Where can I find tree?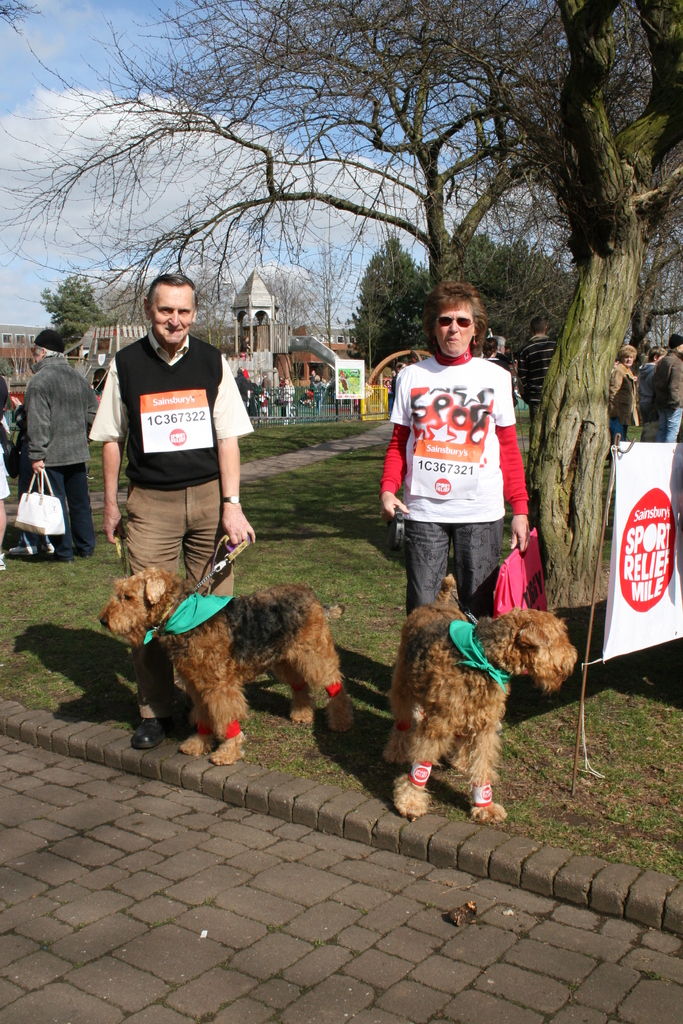
You can find it at [429, 230, 546, 401].
